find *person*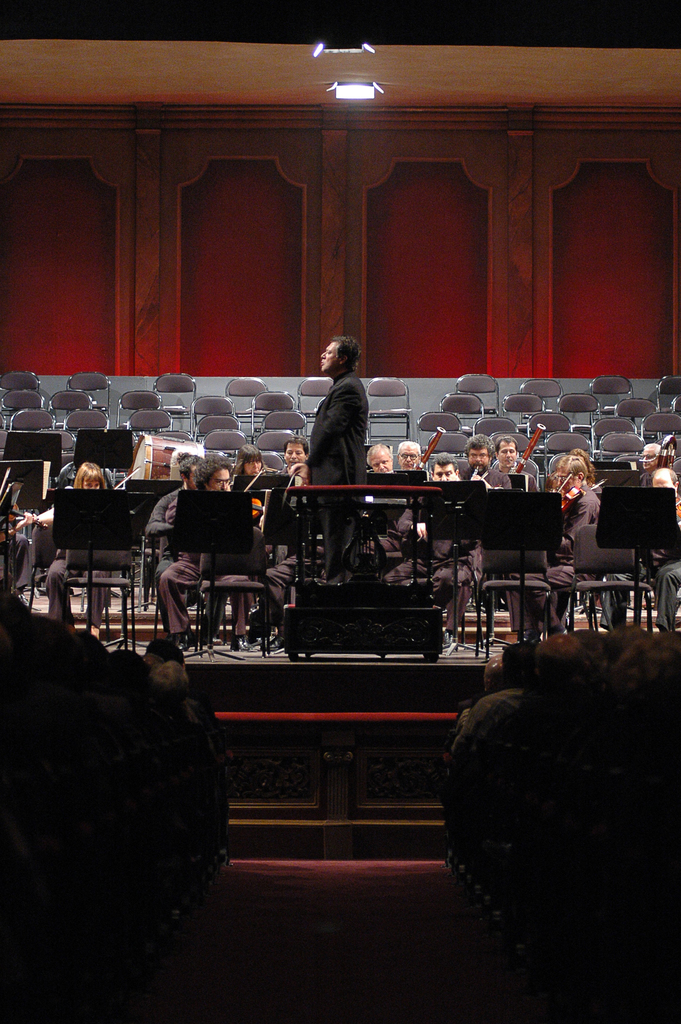
region(308, 333, 370, 582)
